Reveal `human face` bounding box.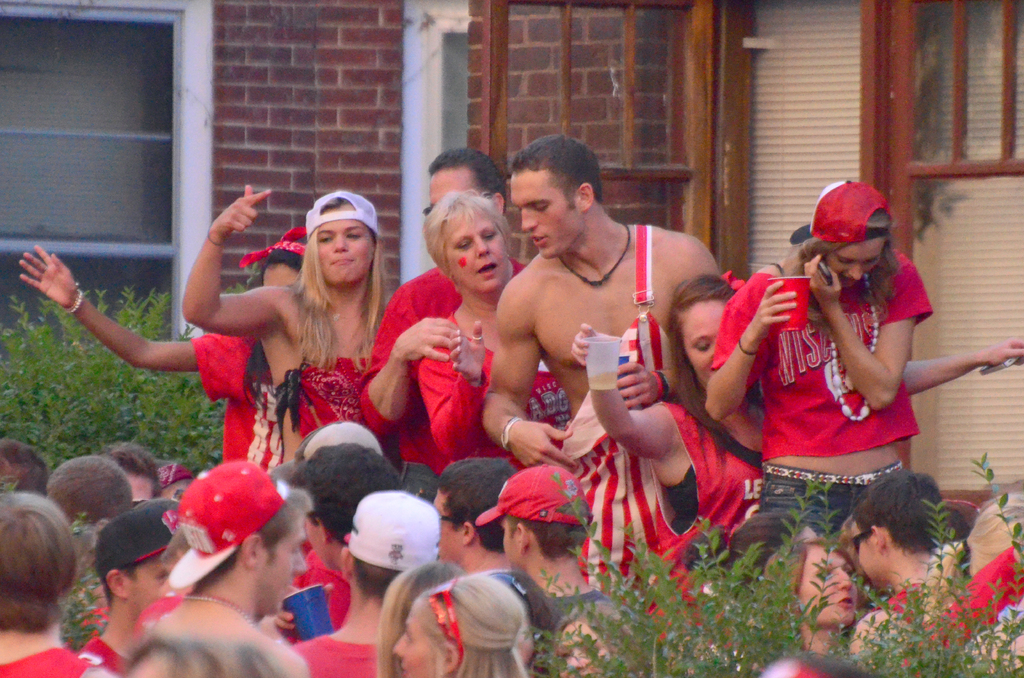
Revealed: (x1=510, y1=169, x2=580, y2=259).
